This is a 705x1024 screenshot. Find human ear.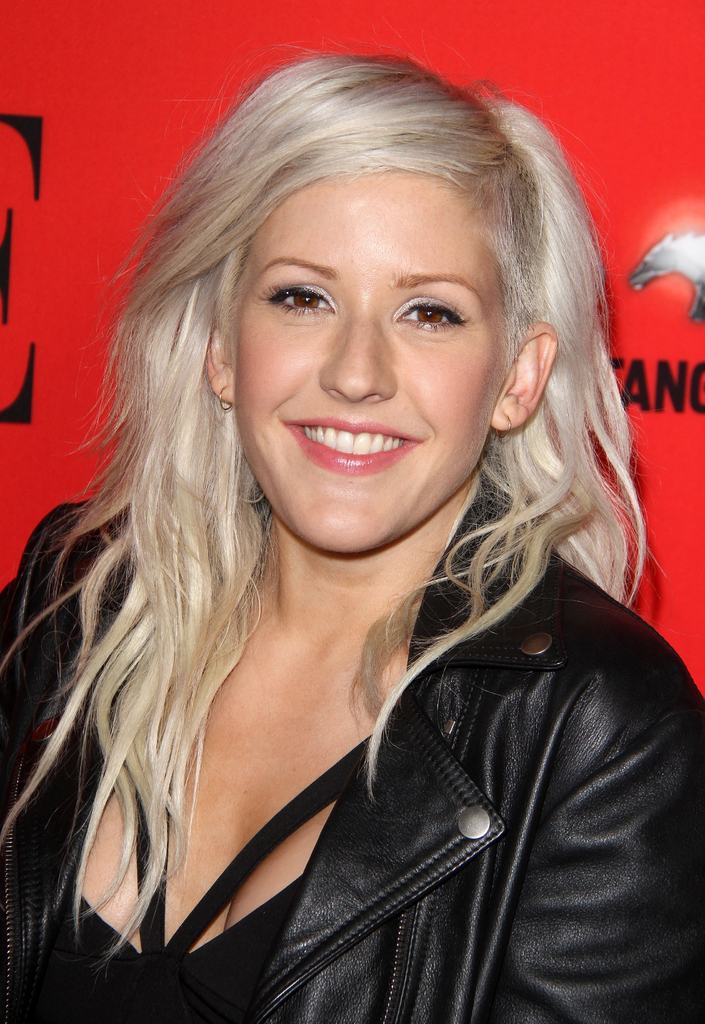
Bounding box: [x1=497, y1=316, x2=562, y2=429].
